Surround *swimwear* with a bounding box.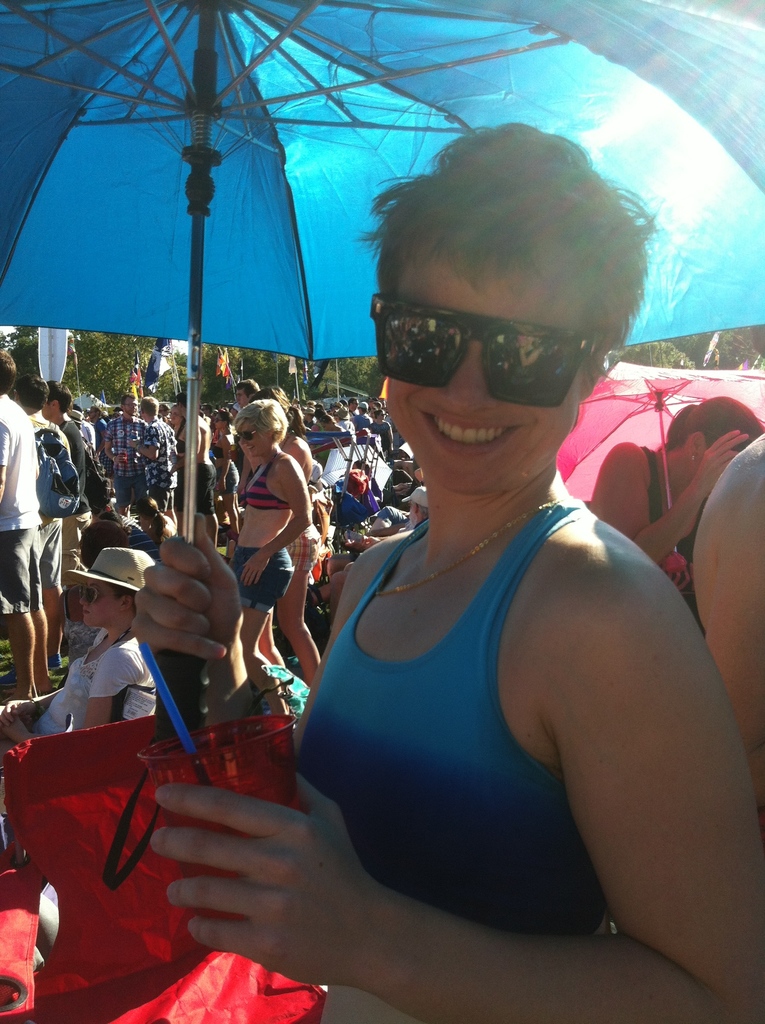
(left=236, top=457, right=290, bottom=511).
